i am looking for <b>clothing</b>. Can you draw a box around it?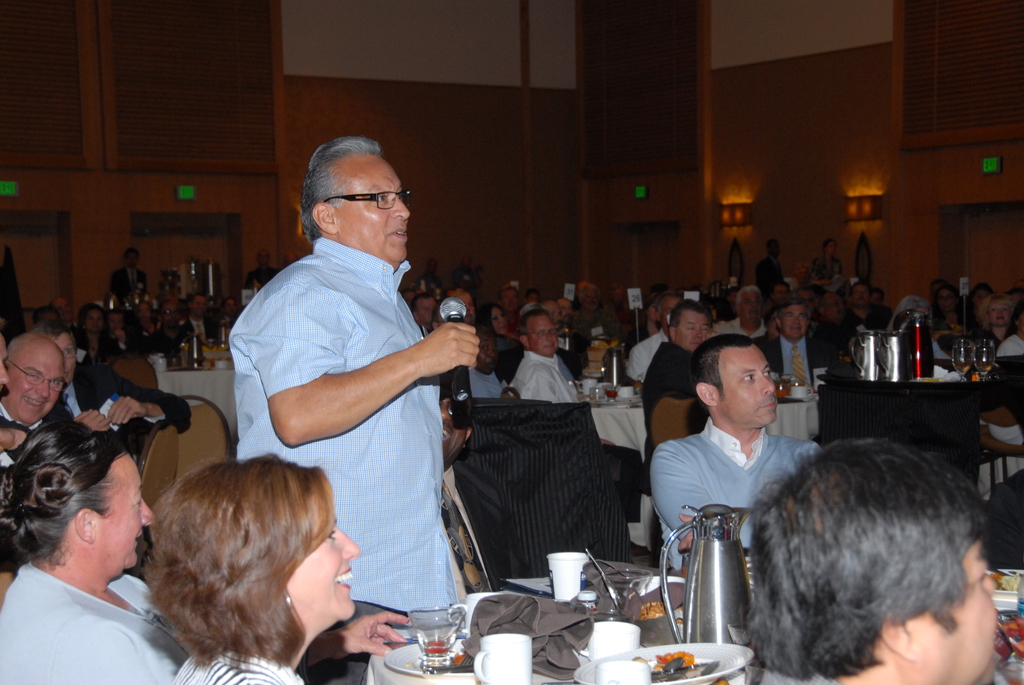
Sure, the bounding box is 59:354:186:458.
